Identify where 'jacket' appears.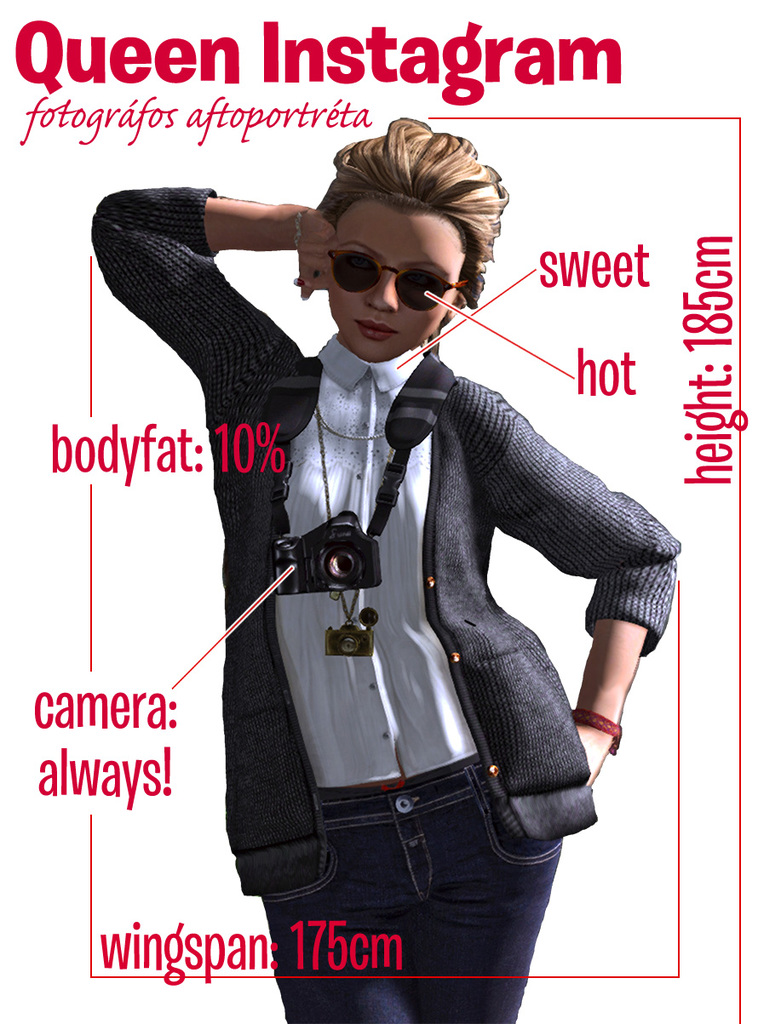
Appears at <bbox>169, 268, 639, 845</bbox>.
